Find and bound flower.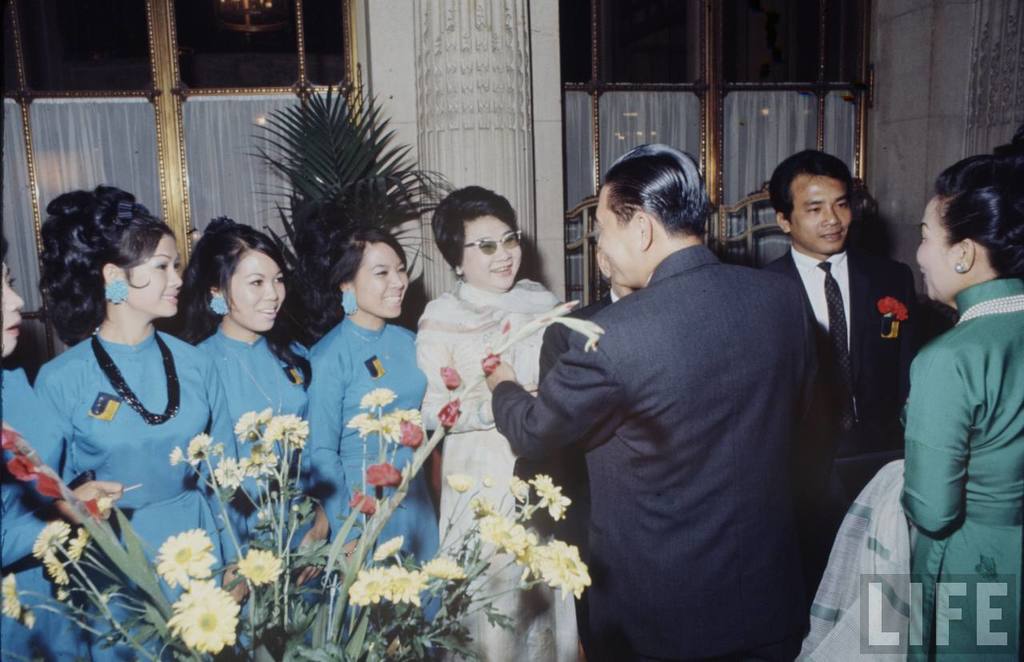
Bound: {"x1": 483, "y1": 347, "x2": 500, "y2": 375}.
